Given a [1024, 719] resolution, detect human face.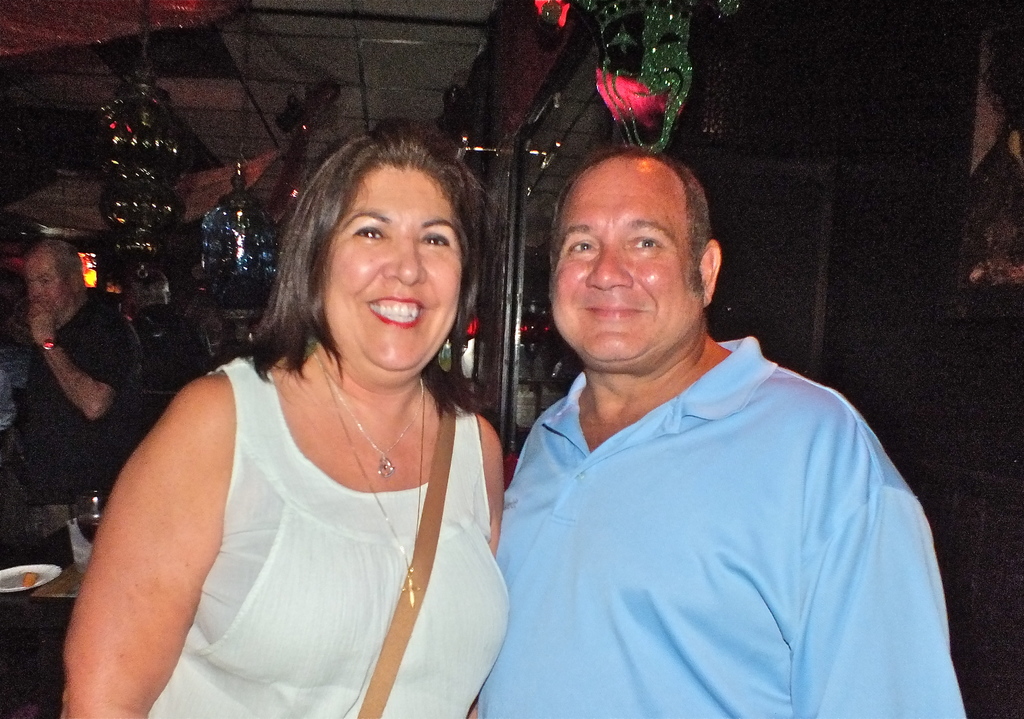
320,166,463,368.
